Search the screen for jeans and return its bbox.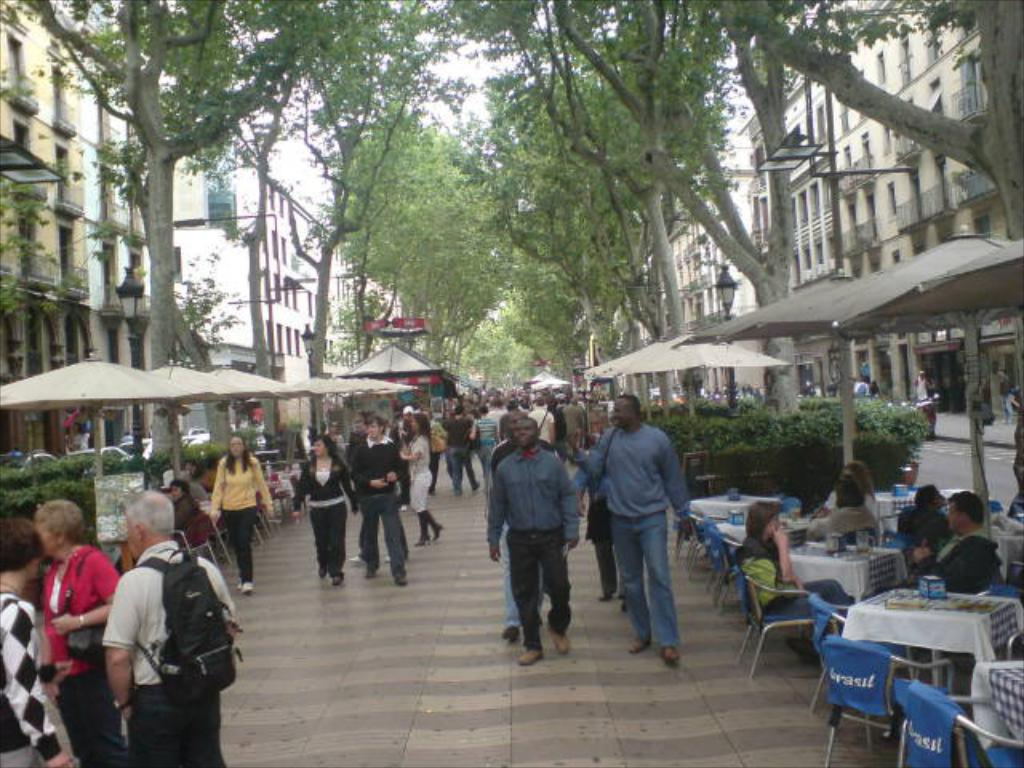
Found: <box>605,510,685,662</box>.
